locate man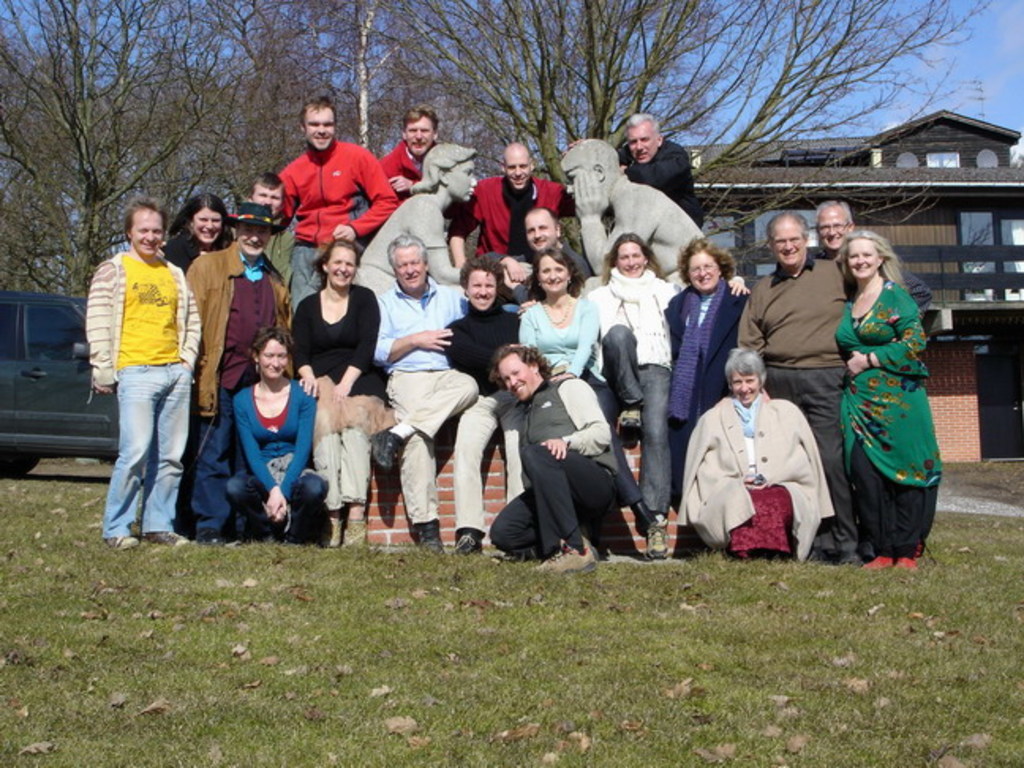
82/175/201/564
